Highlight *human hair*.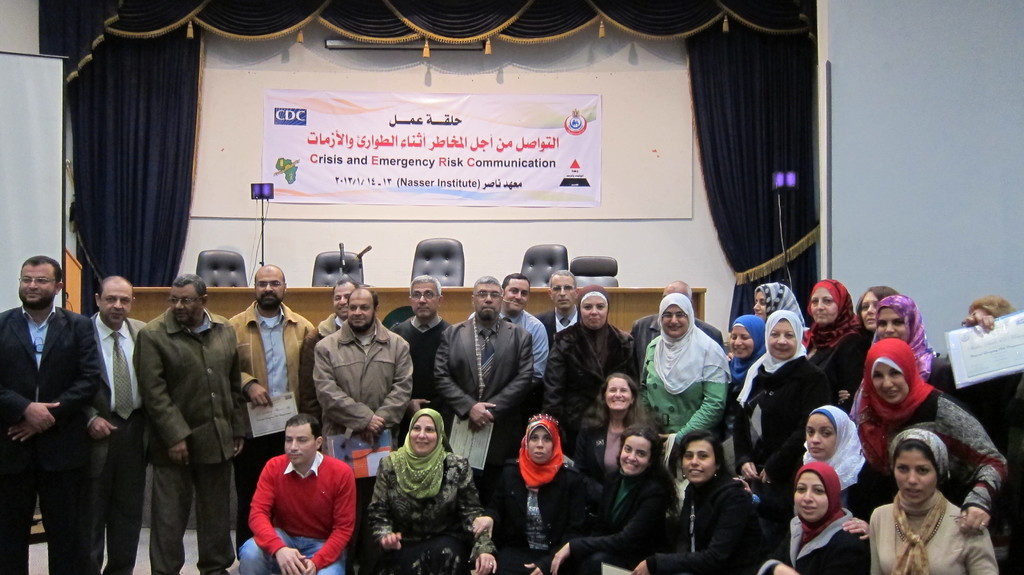
Highlighted region: [335,277,362,288].
